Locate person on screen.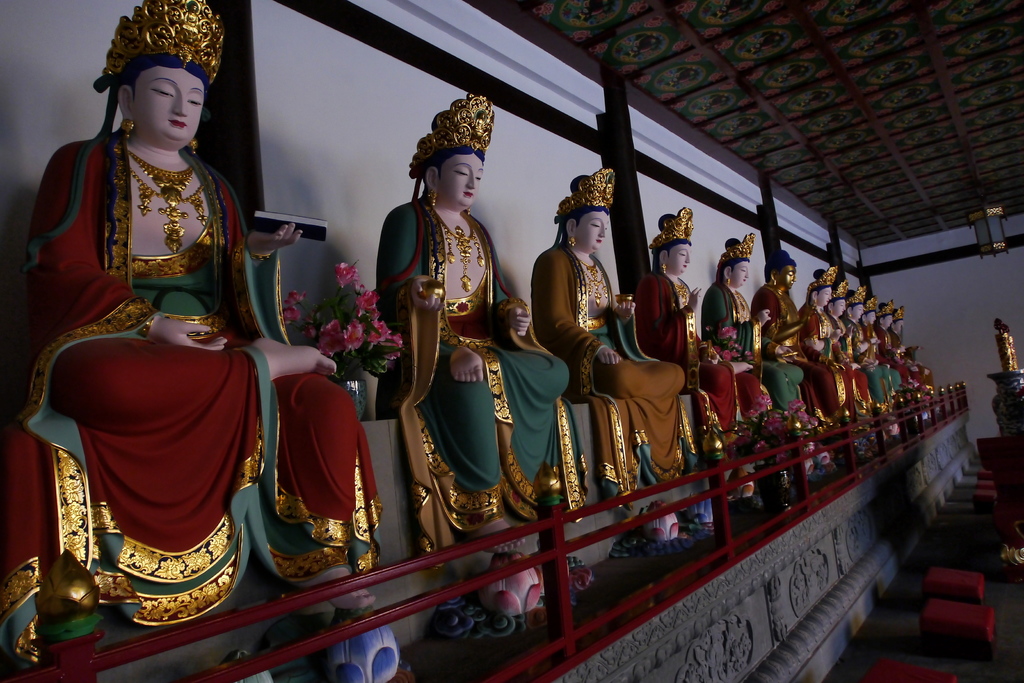
On screen at 15, 0, 393, 642.
